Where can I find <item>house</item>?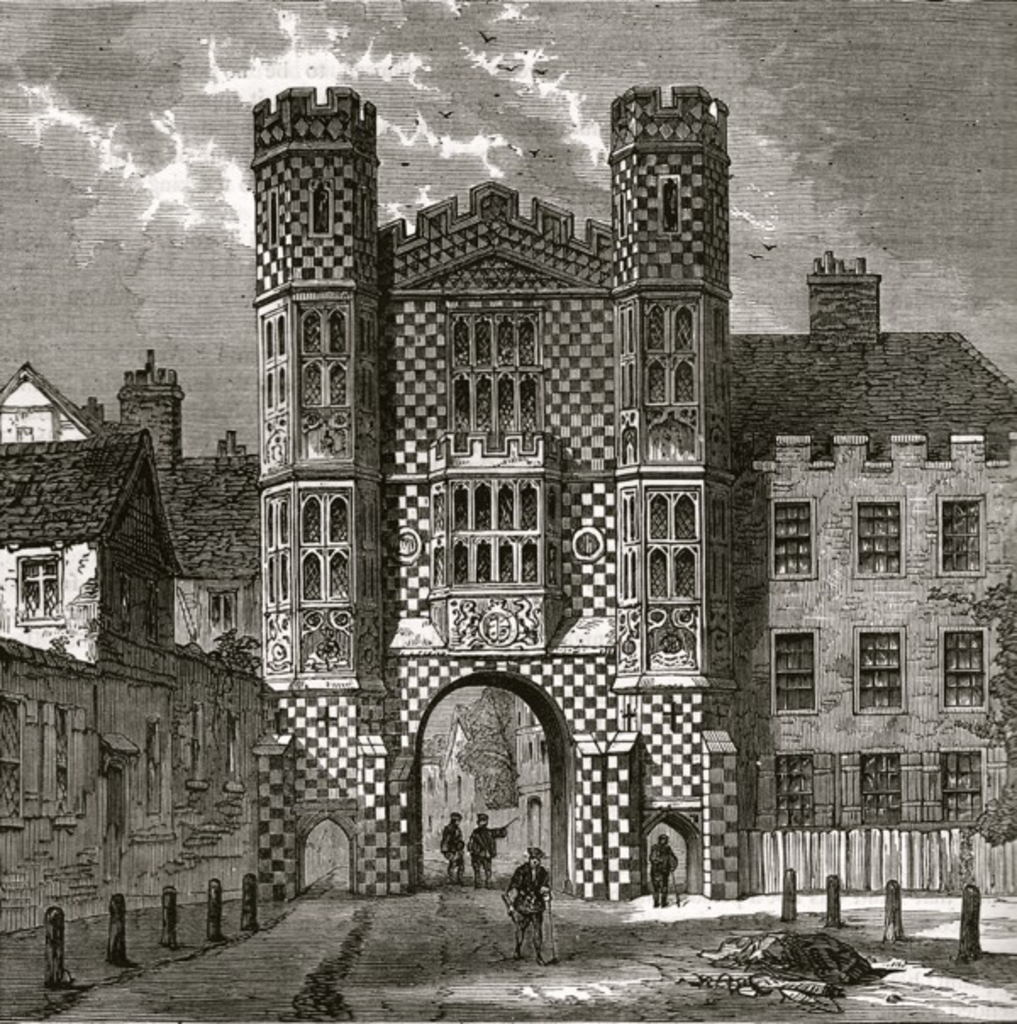
You can find it at [147, 366, 273, 676].
